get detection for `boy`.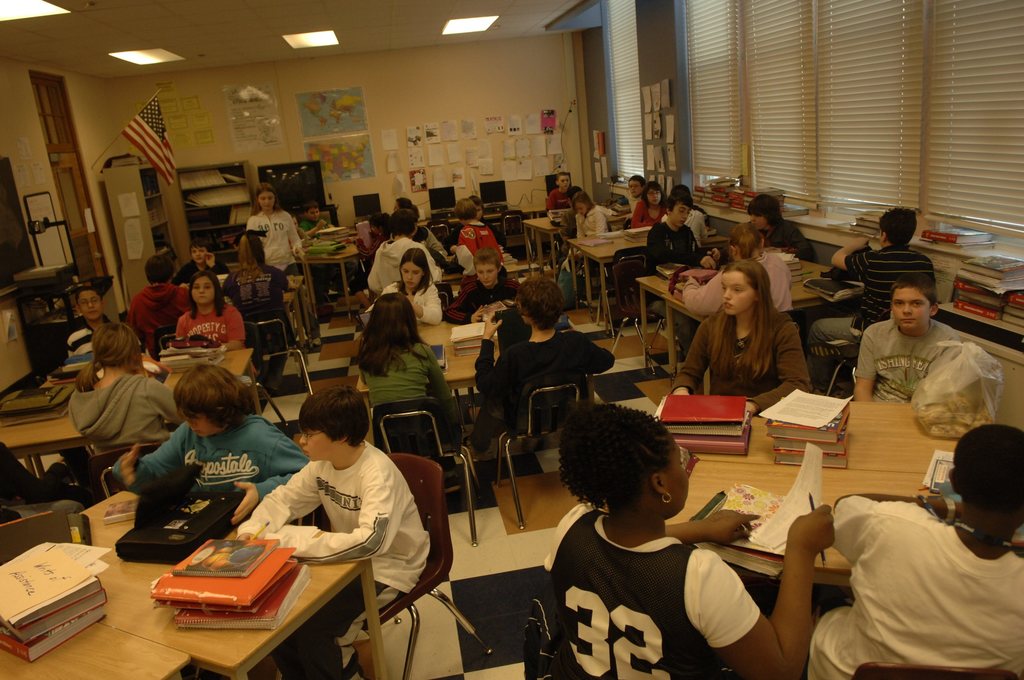
Detection: [365, 209, 443, 296].
